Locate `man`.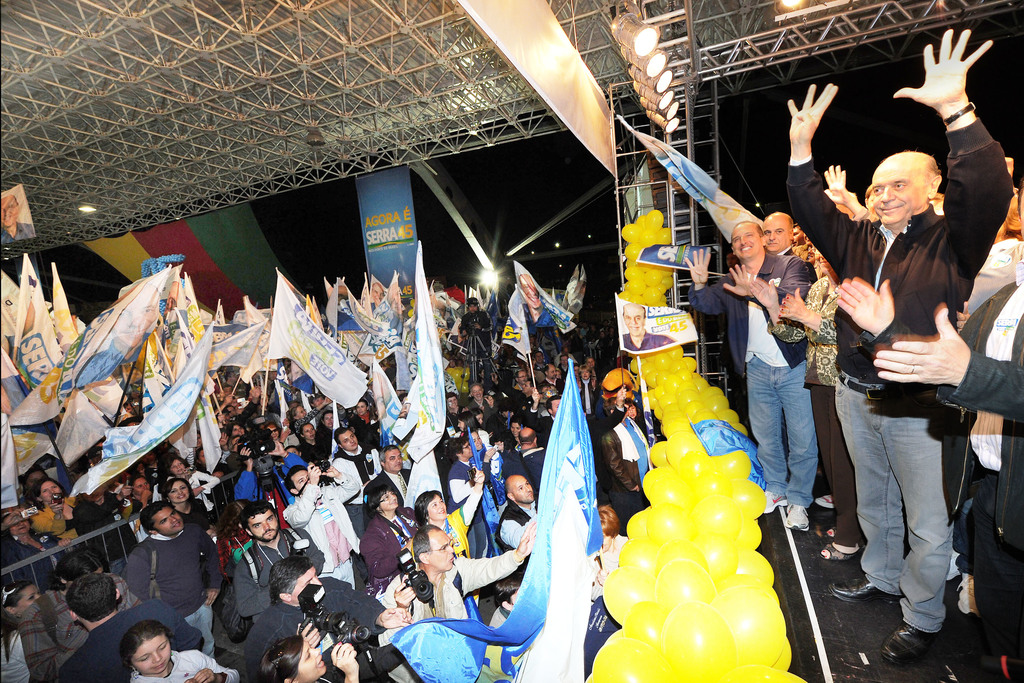
Bounding box: [x1=468, y1=386, x2=500, y2=426].
